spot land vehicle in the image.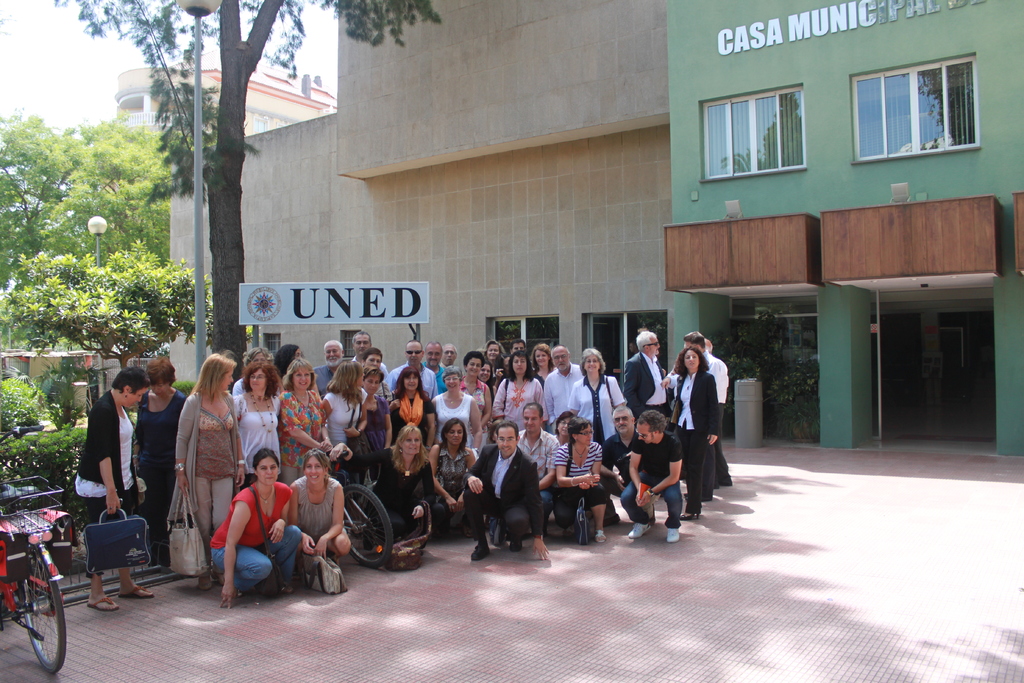
land vehicle found at (1,507,65,671).
